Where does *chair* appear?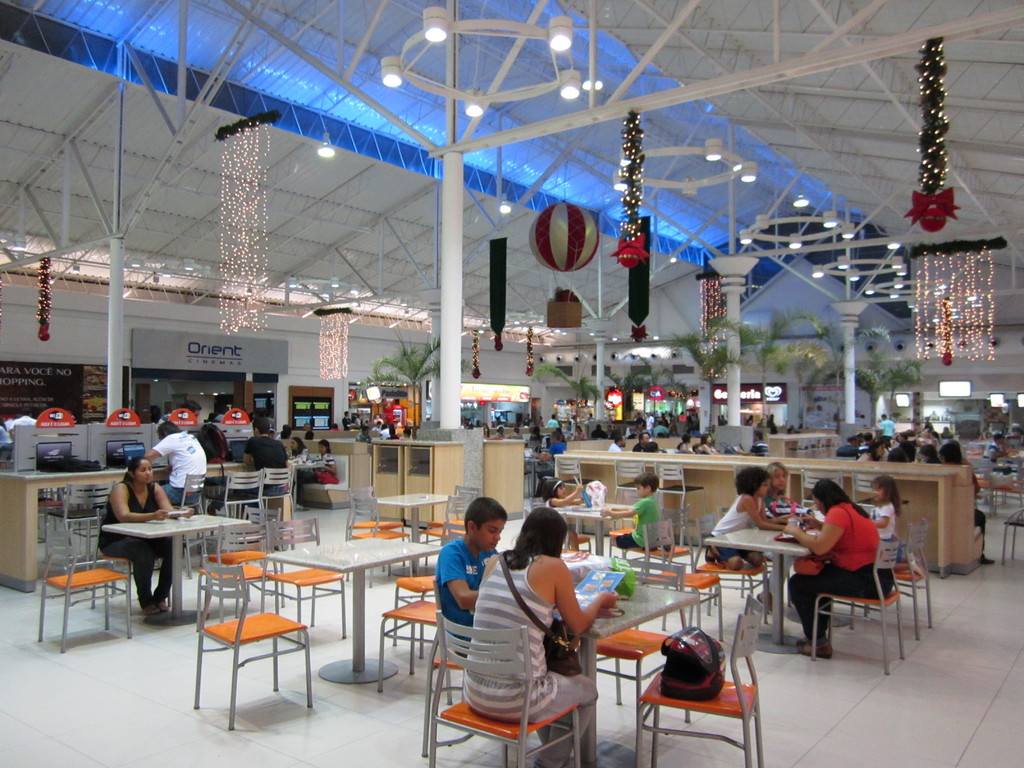
Appears at region(277, 527, 337, 643).
